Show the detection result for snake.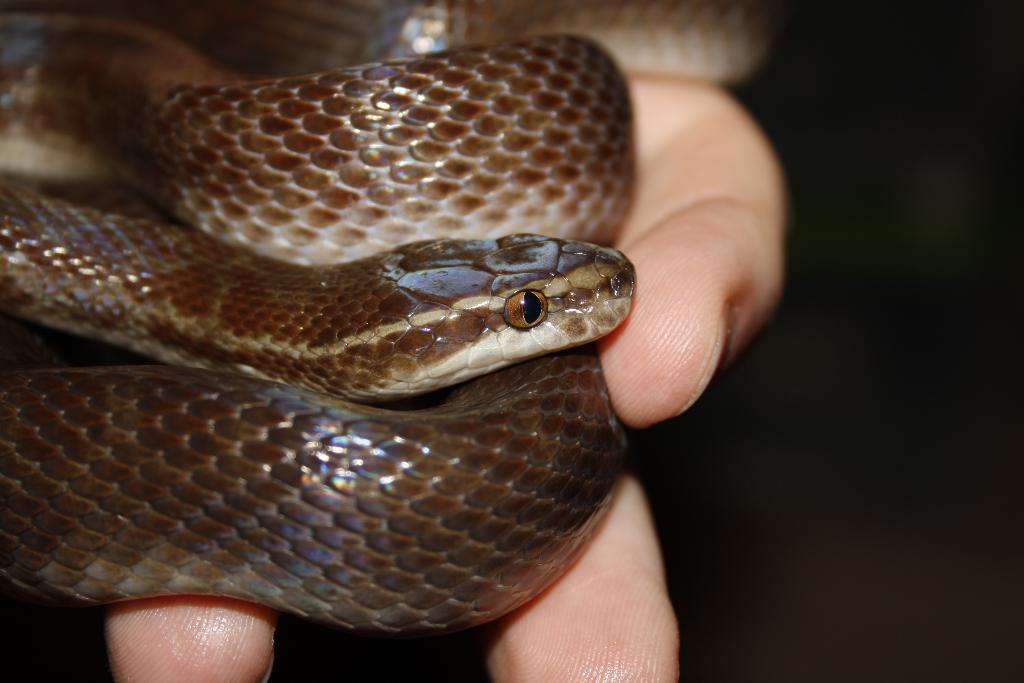
0,0,755,636.
